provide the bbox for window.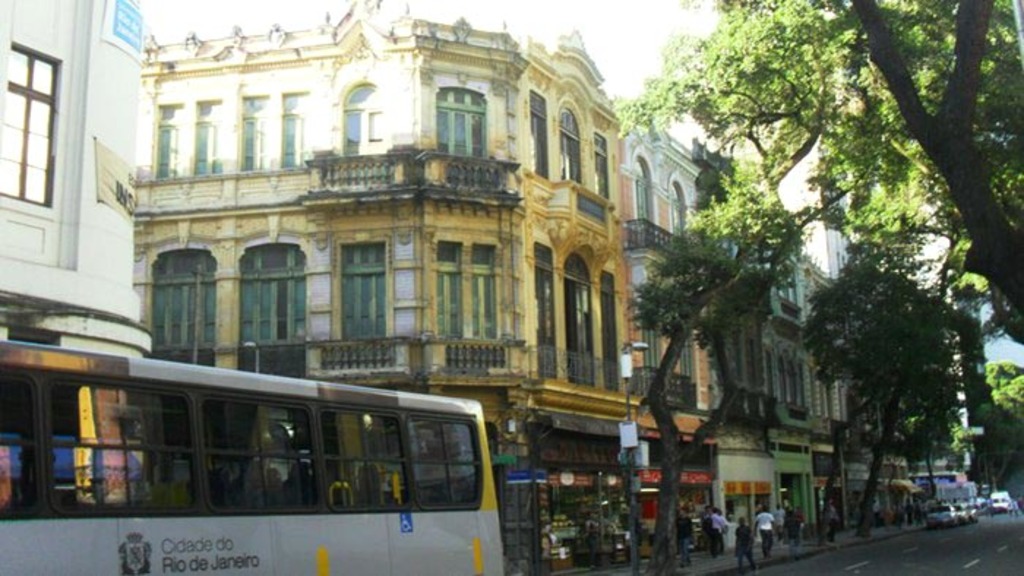
BBox(9, 383, 42, 503).
